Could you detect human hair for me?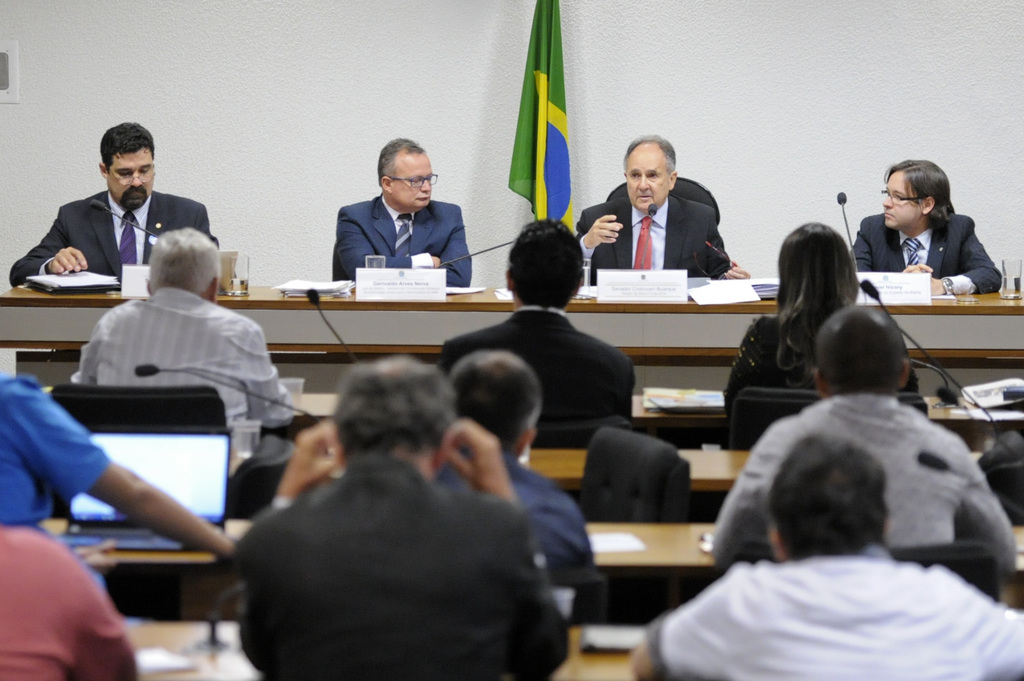
Detection result: BBox(99, 121, 154, 168).
